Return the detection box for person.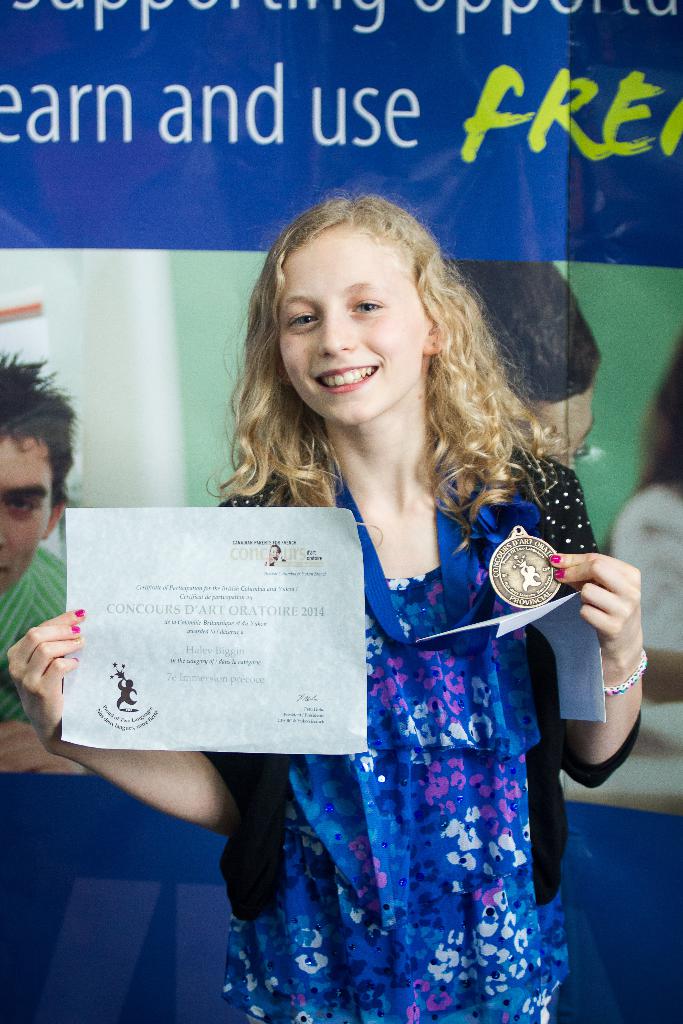
bbox=(118, 195, 635, 991).
